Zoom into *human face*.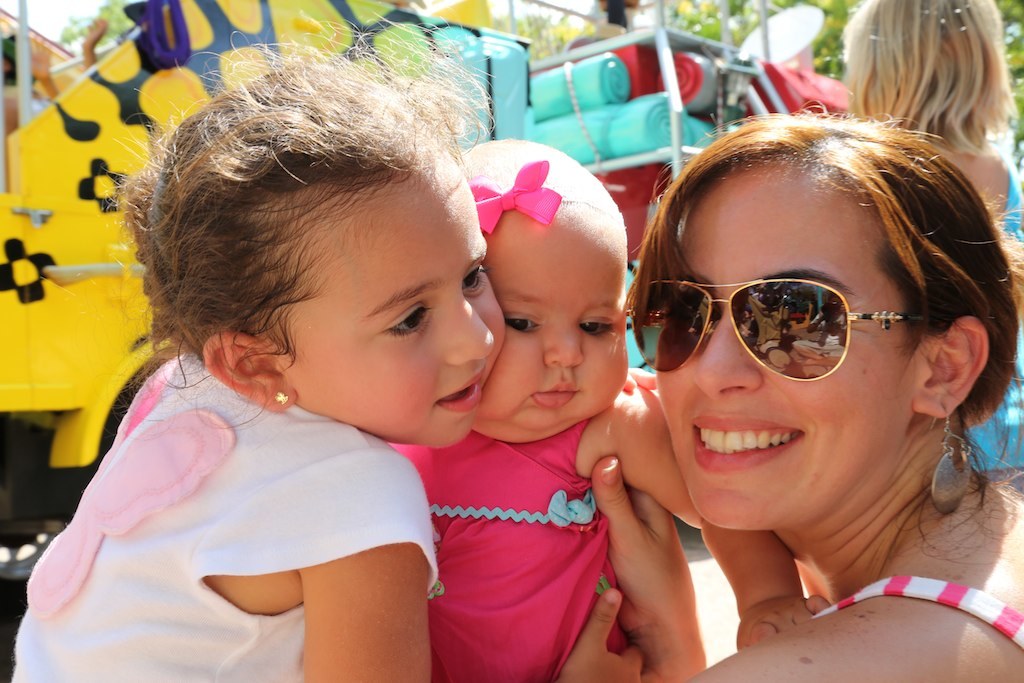
Zoom target: {"x1": 657, "y1": 179, "x2": 902, "y2": 527}.
